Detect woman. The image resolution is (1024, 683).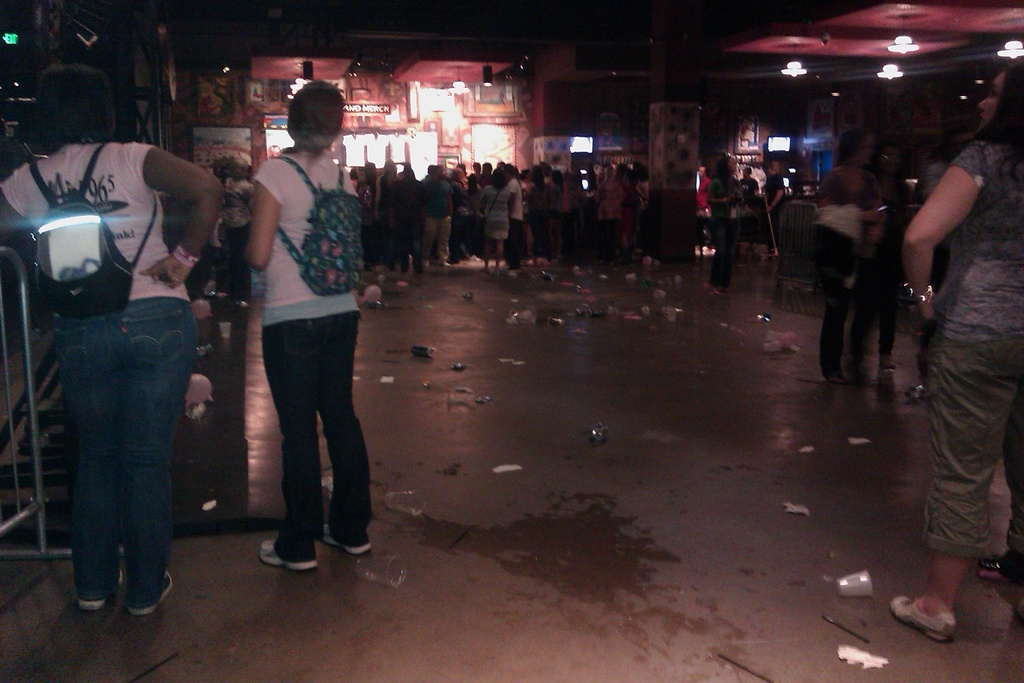
l=626, t=166, r=636, b=261.
